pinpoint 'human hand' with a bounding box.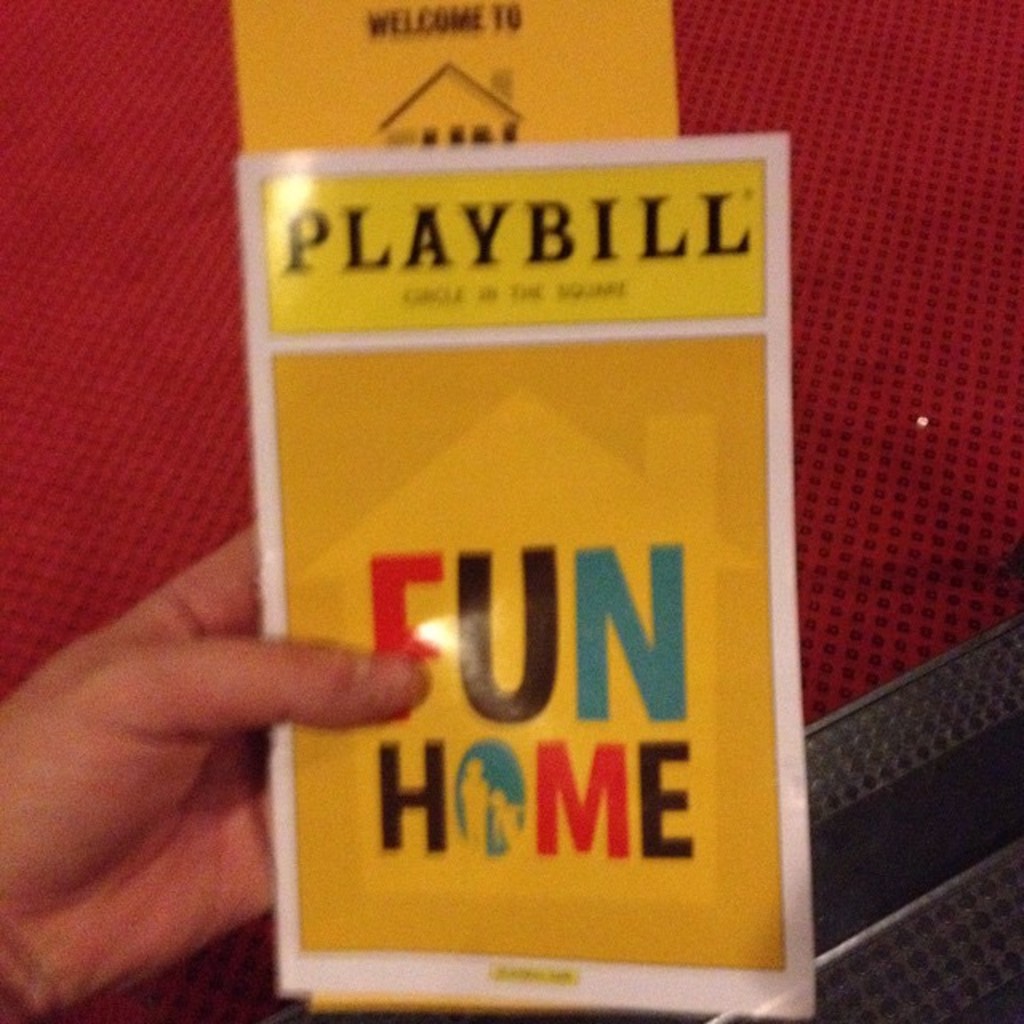
BBox(0, 502, 480, 1021).
